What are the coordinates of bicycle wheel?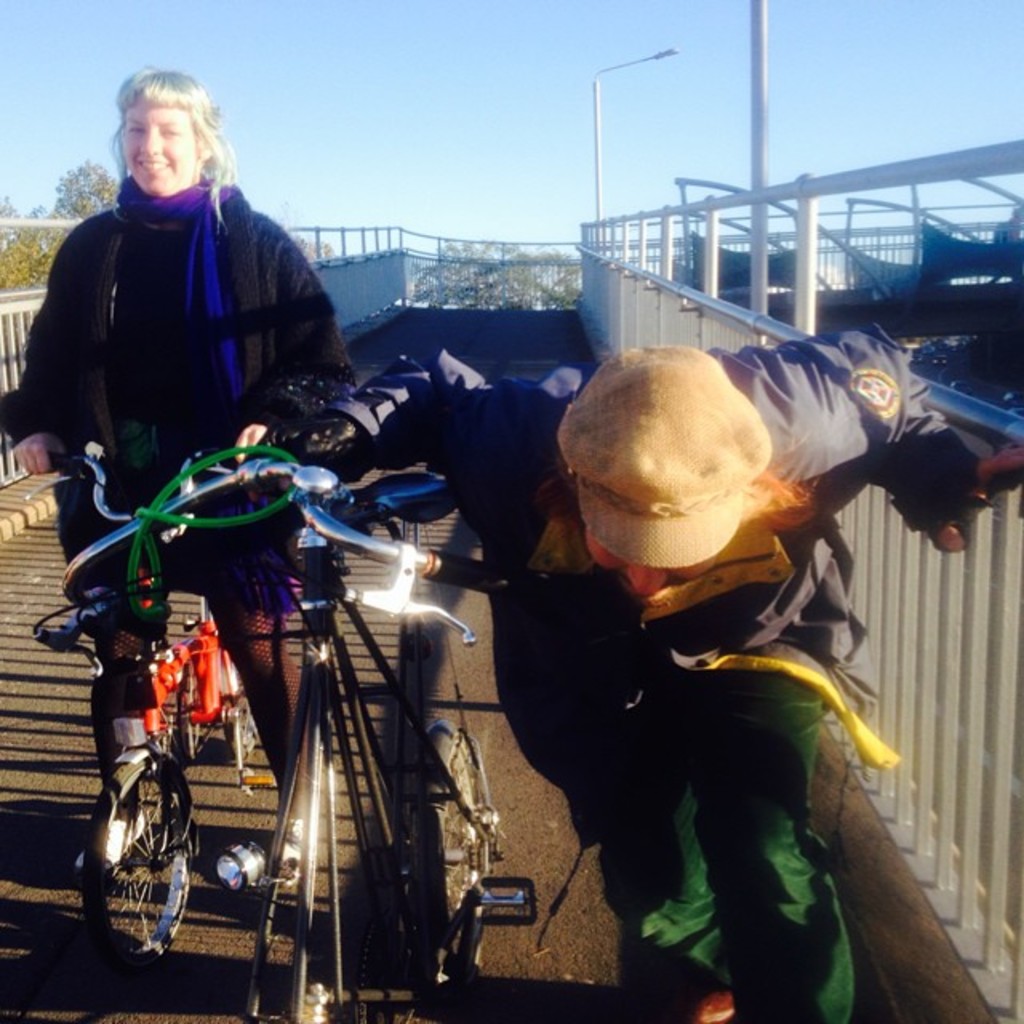
(left=421, top=718, right=485, bottom=990).
